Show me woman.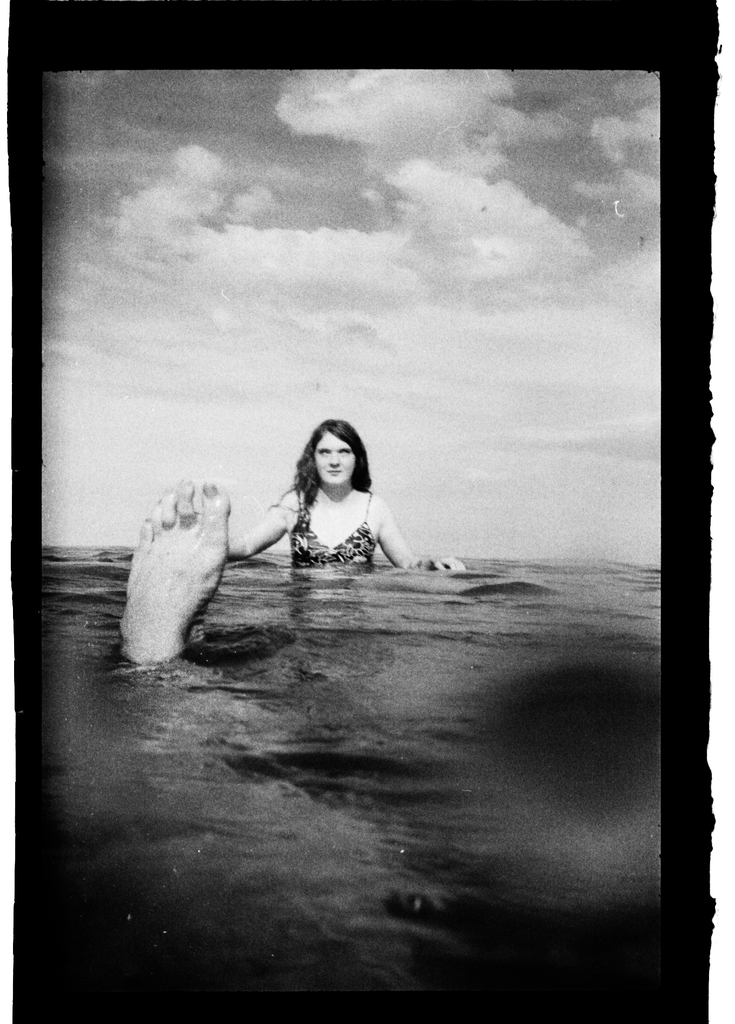
woman is here: 119,414,462,671.
